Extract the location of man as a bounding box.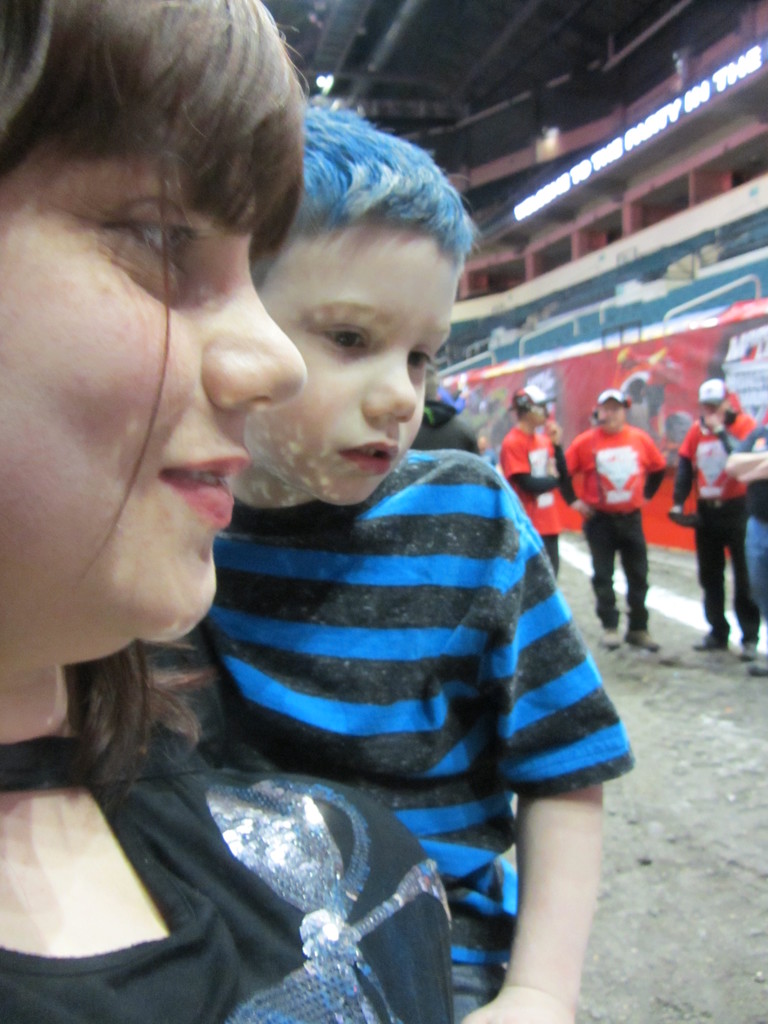
BBox(666, 381, 759, 662).
